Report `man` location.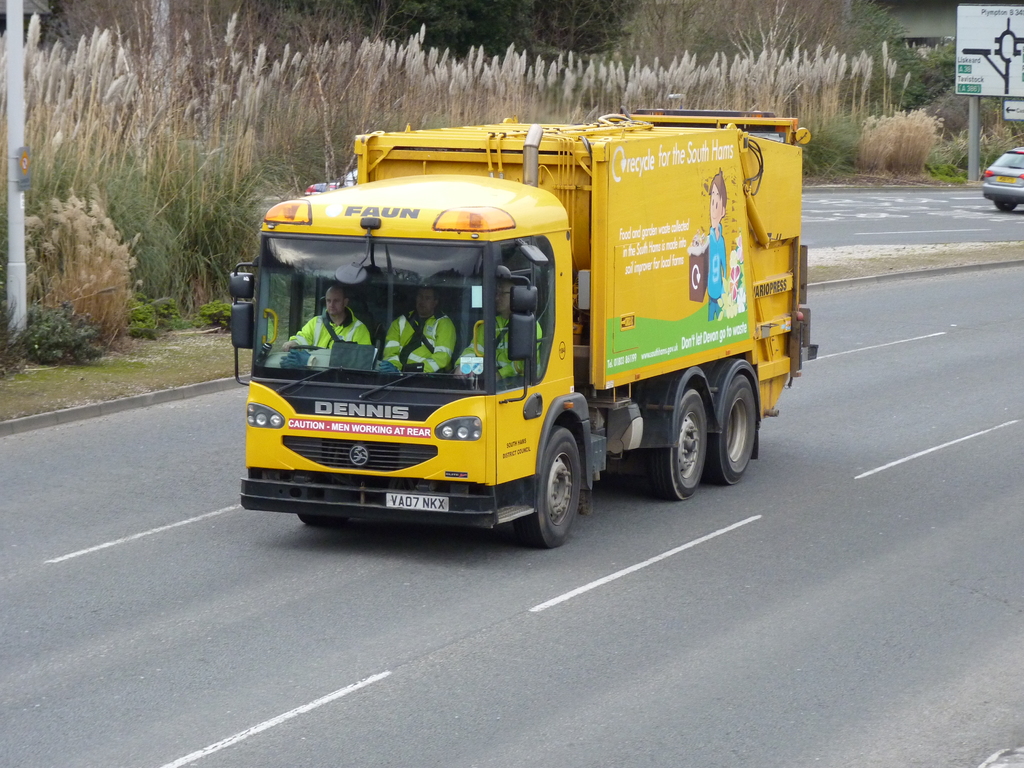
Report: 382/285/456/372.
